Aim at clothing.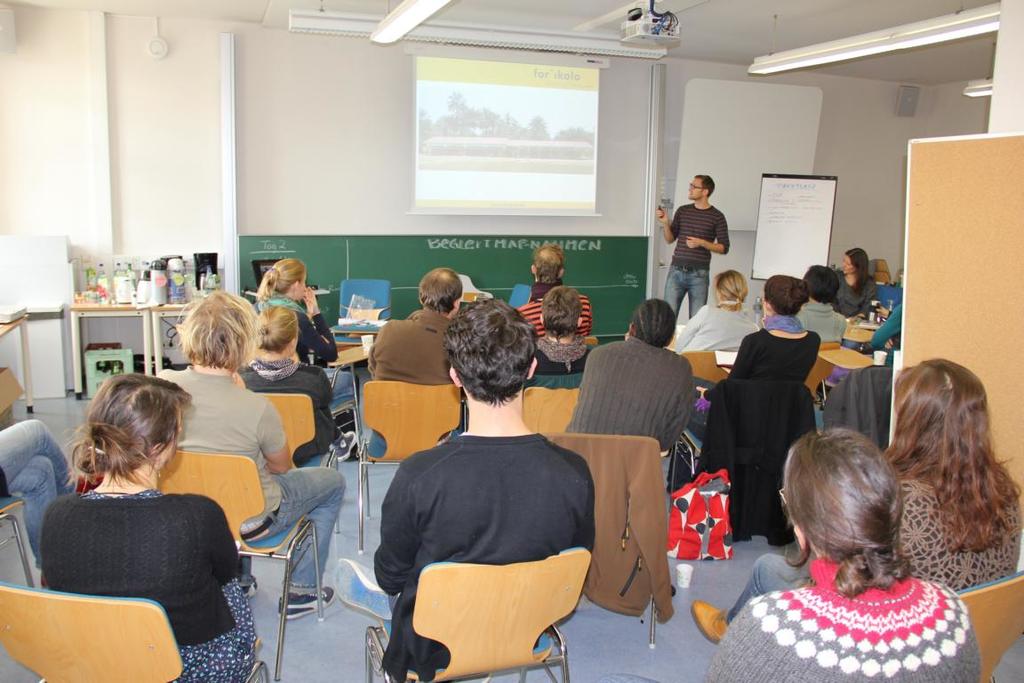
Aimed at select_region(31, 480, 264, 682).
